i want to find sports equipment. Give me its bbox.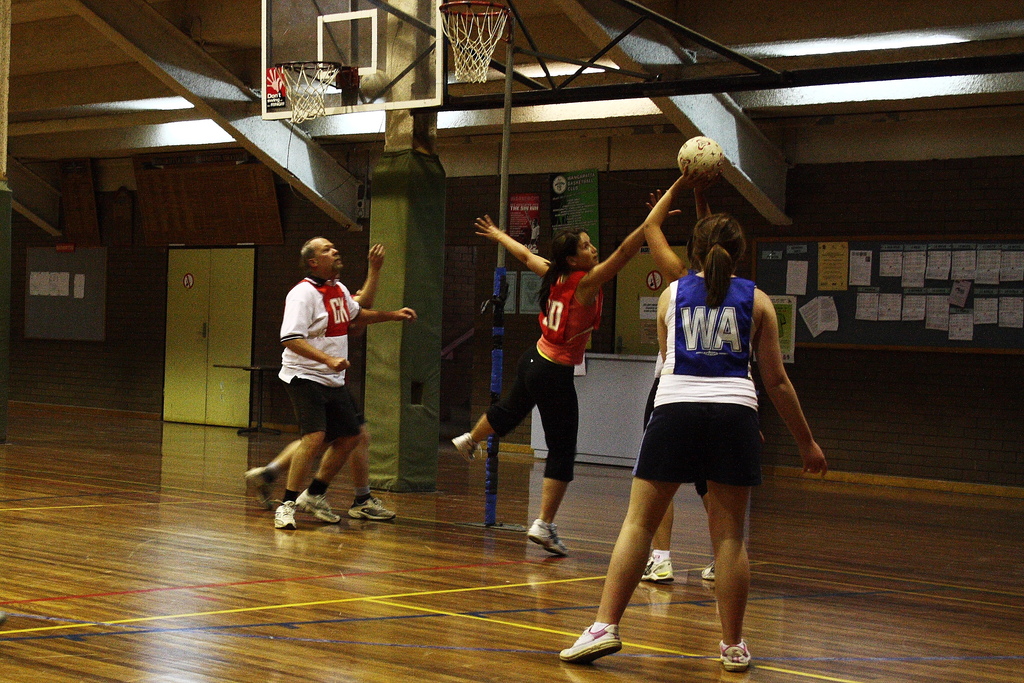
region(639, 557, 674, 581).
